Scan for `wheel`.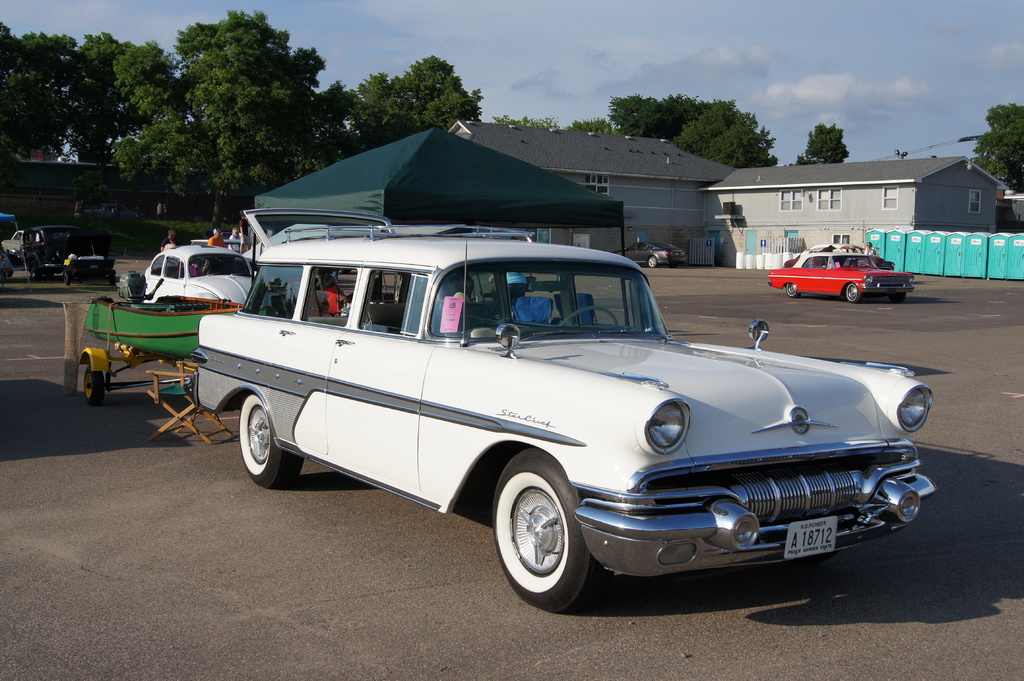
Scan result: left=79, top=366, right=106, bottom=406.
